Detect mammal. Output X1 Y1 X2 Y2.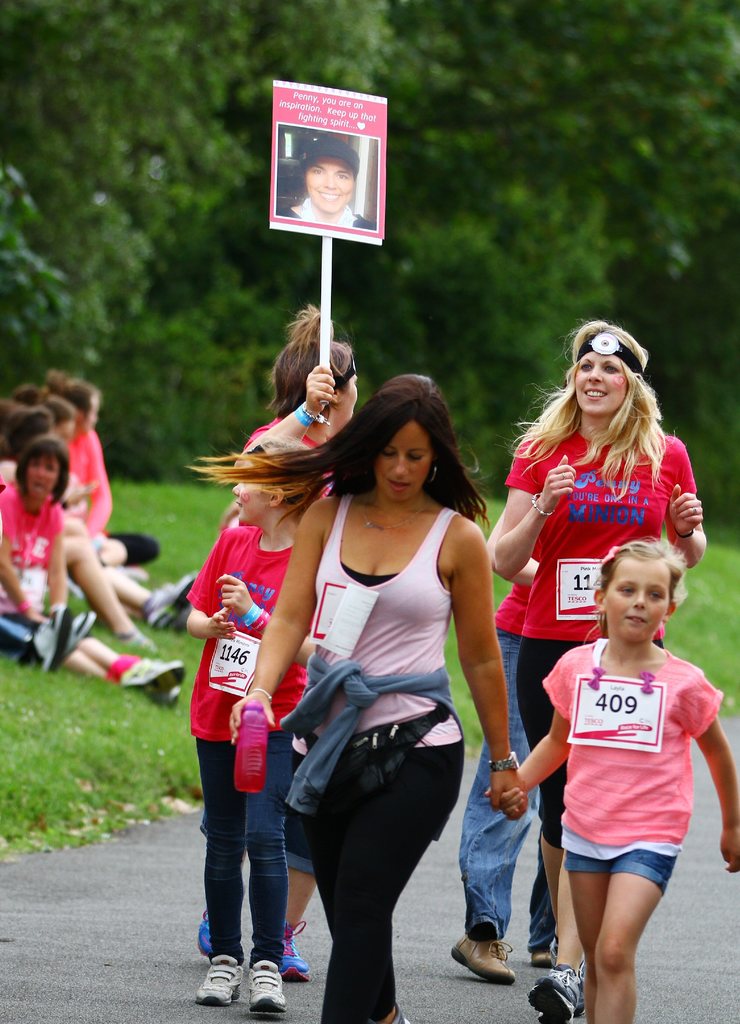
45 369 167 564.
